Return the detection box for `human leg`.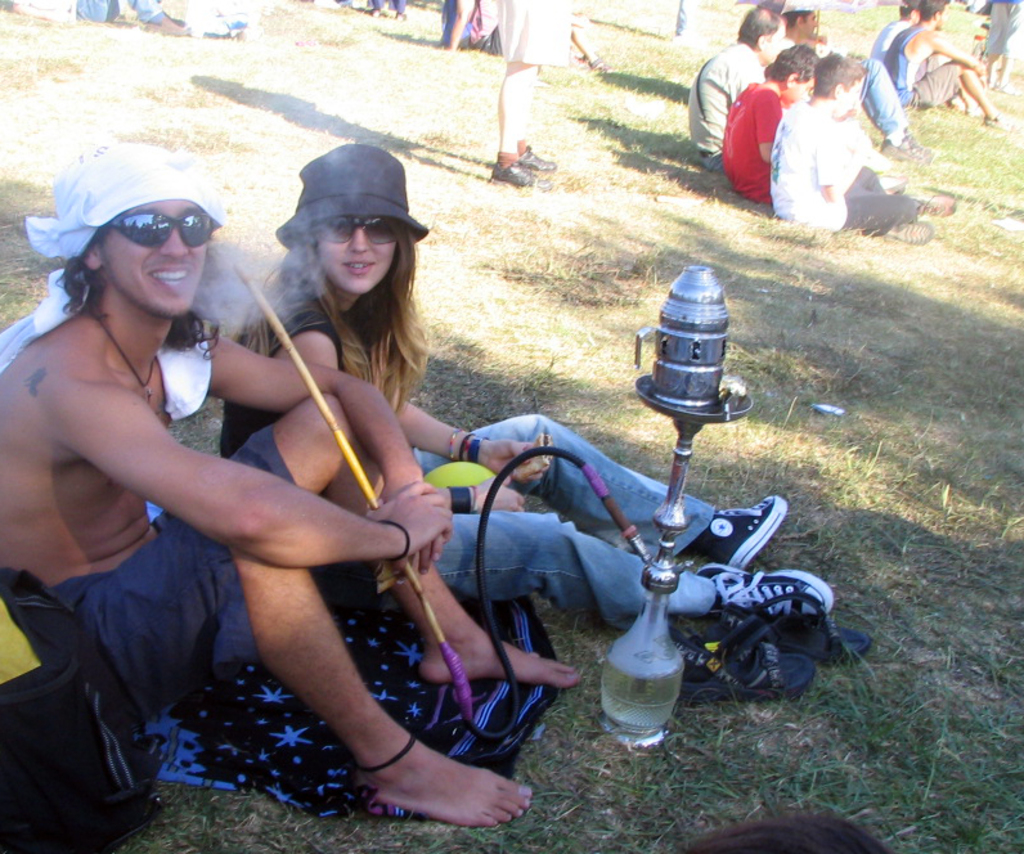
box=[475, 0, 561, 192].
